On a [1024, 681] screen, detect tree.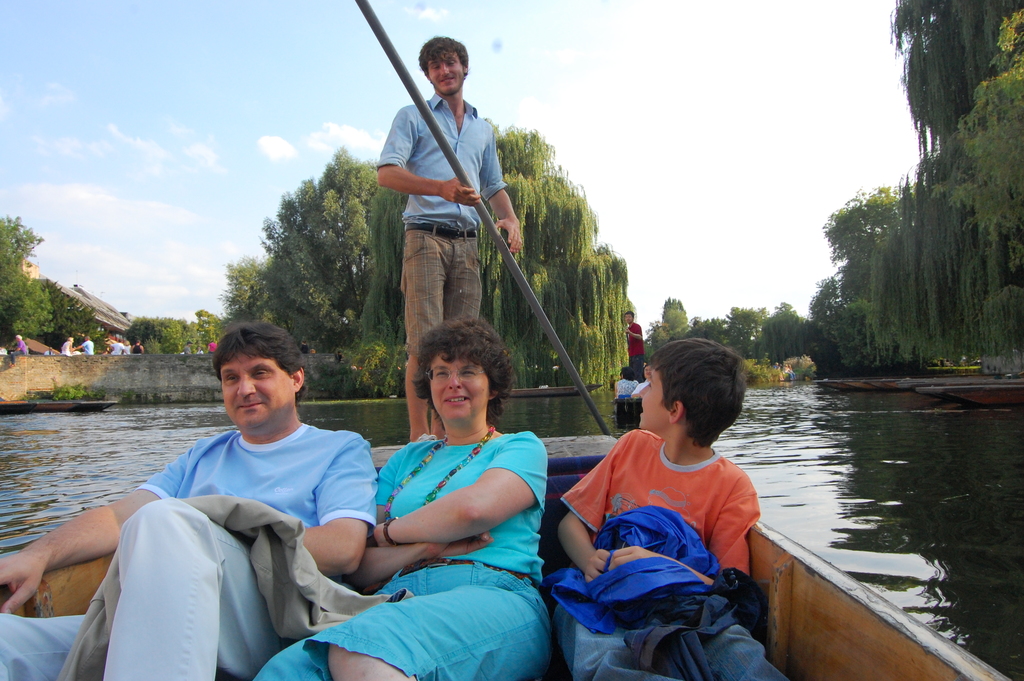
[250, 144, 376, 345].
